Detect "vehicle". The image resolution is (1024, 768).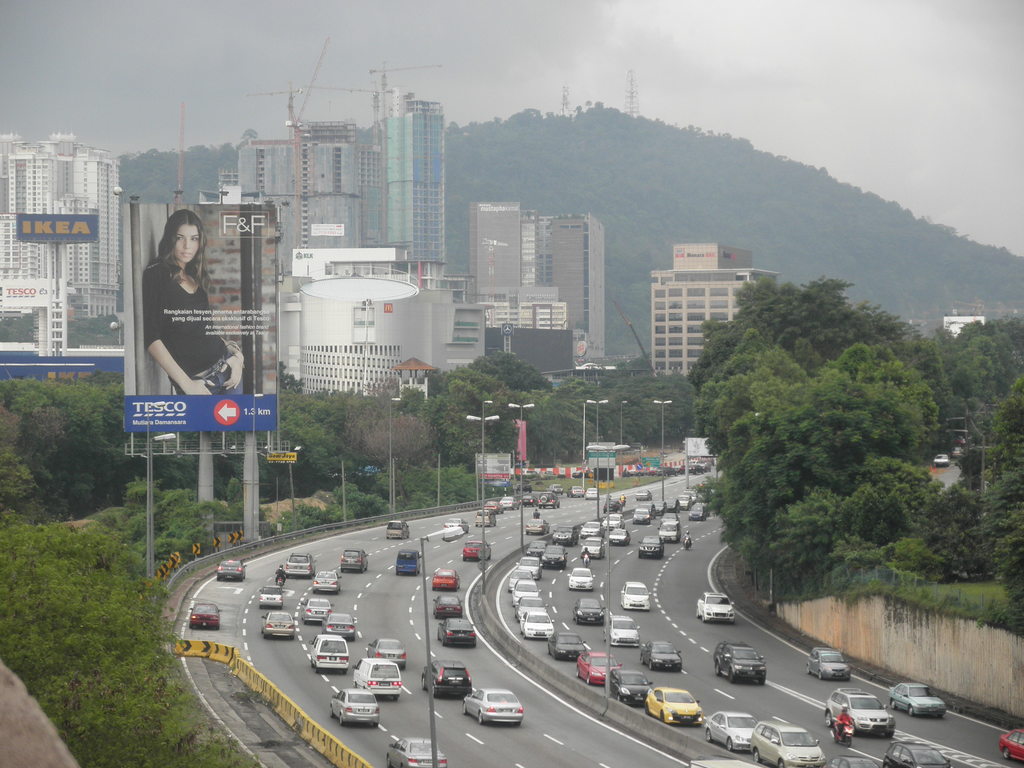
621,578,654,610.
